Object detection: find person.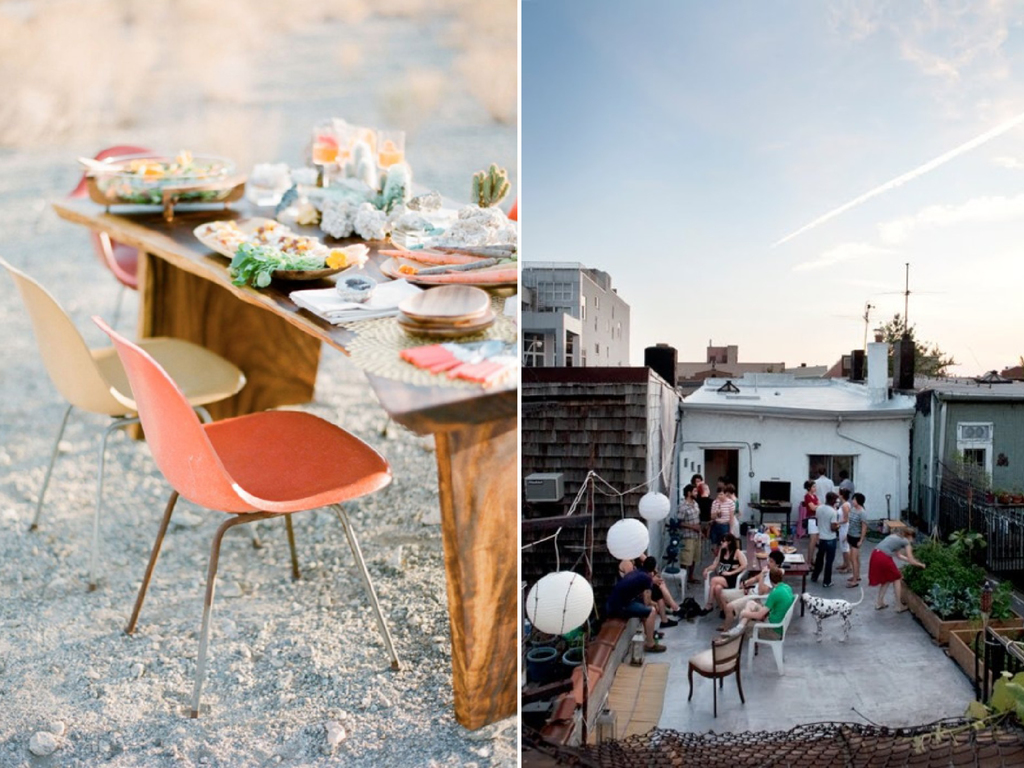
809:462:836:503.
